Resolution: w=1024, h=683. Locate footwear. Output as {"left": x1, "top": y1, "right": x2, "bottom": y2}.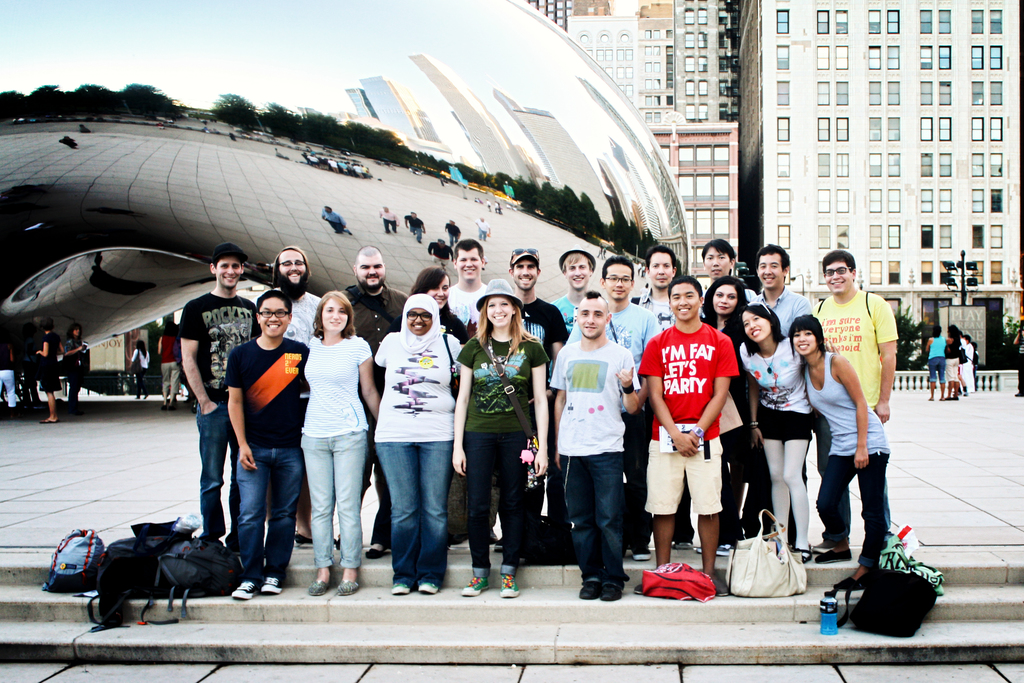
{"left": 294, "top": 529, "right": 342, "bottom": 545}.
